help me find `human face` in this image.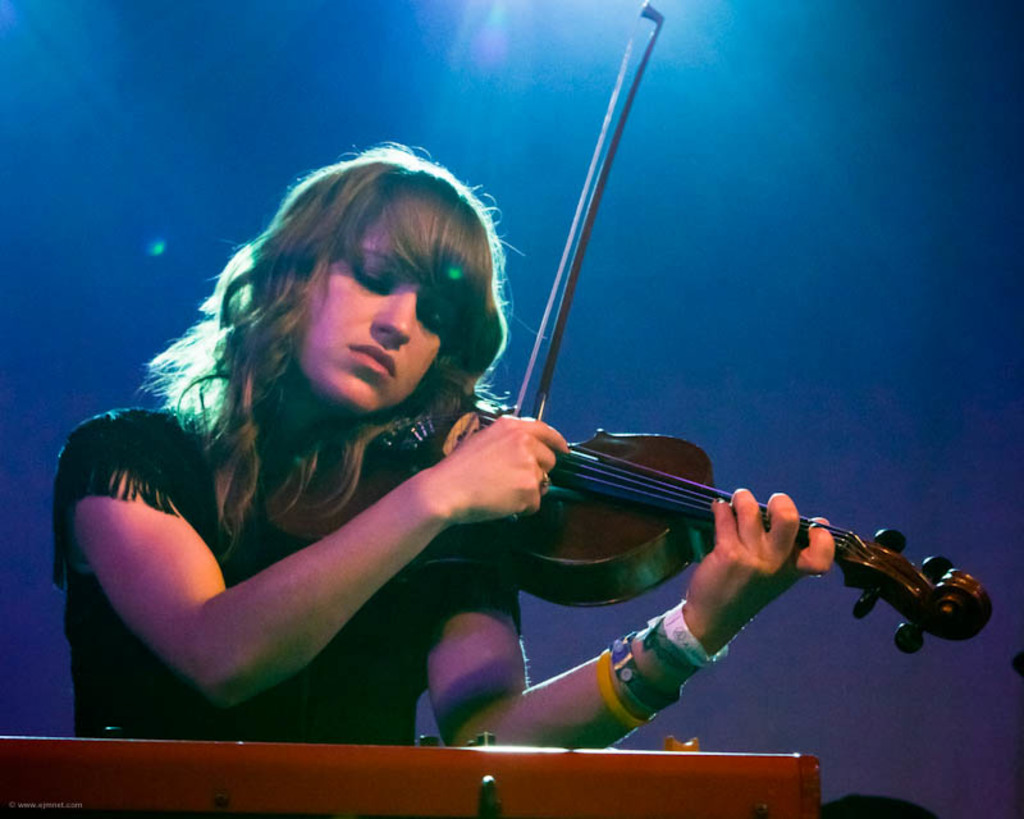
Found it: x1=260, y1=223, x2=480, y2=422.
